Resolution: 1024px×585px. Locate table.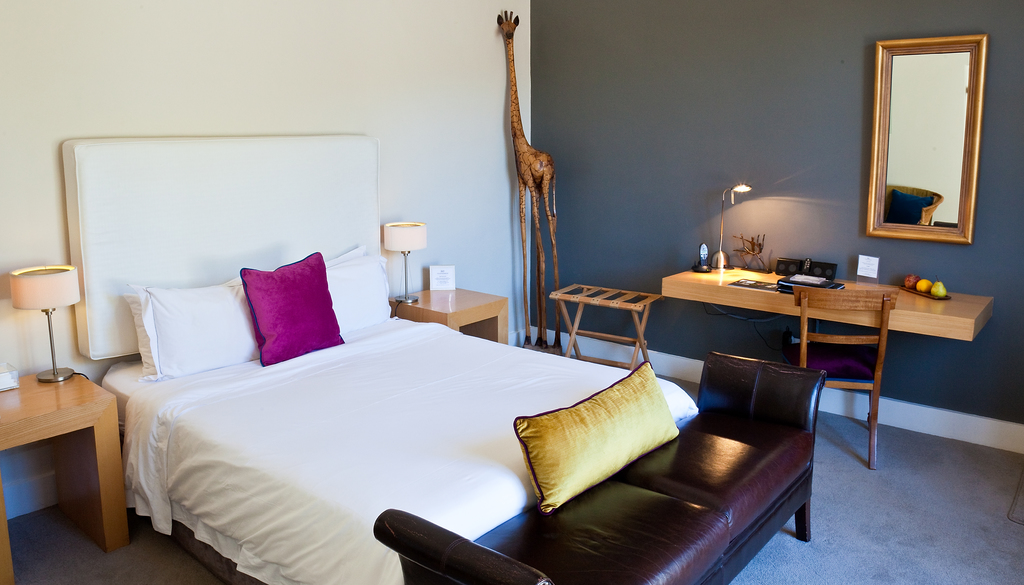
657, 260, 997, 349.
